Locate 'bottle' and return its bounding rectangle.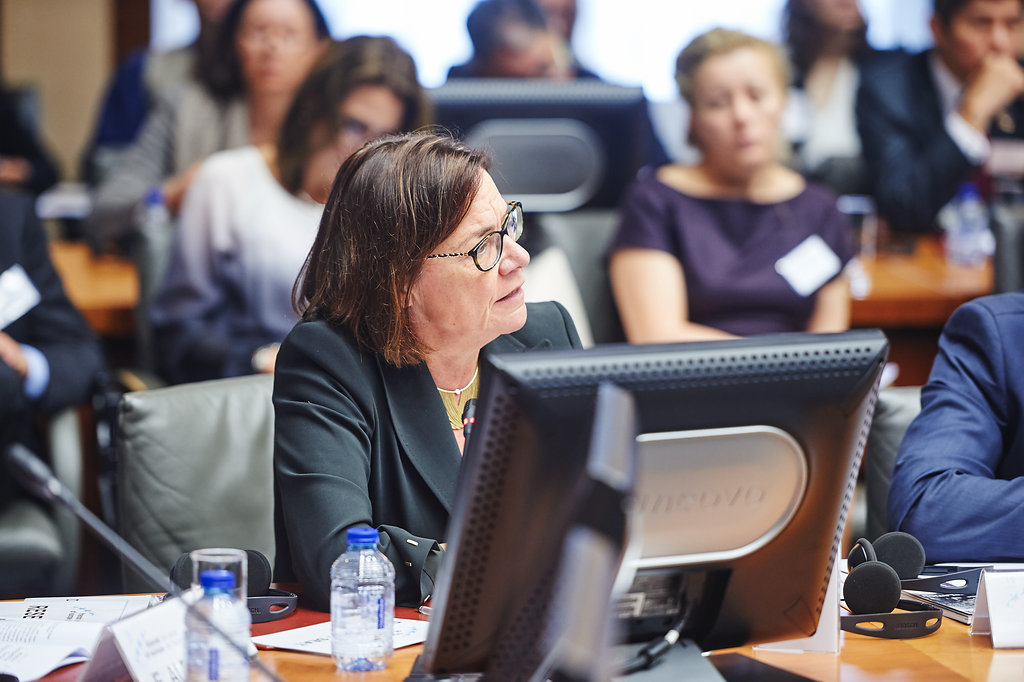
rect(329, 525, 391, 671).
